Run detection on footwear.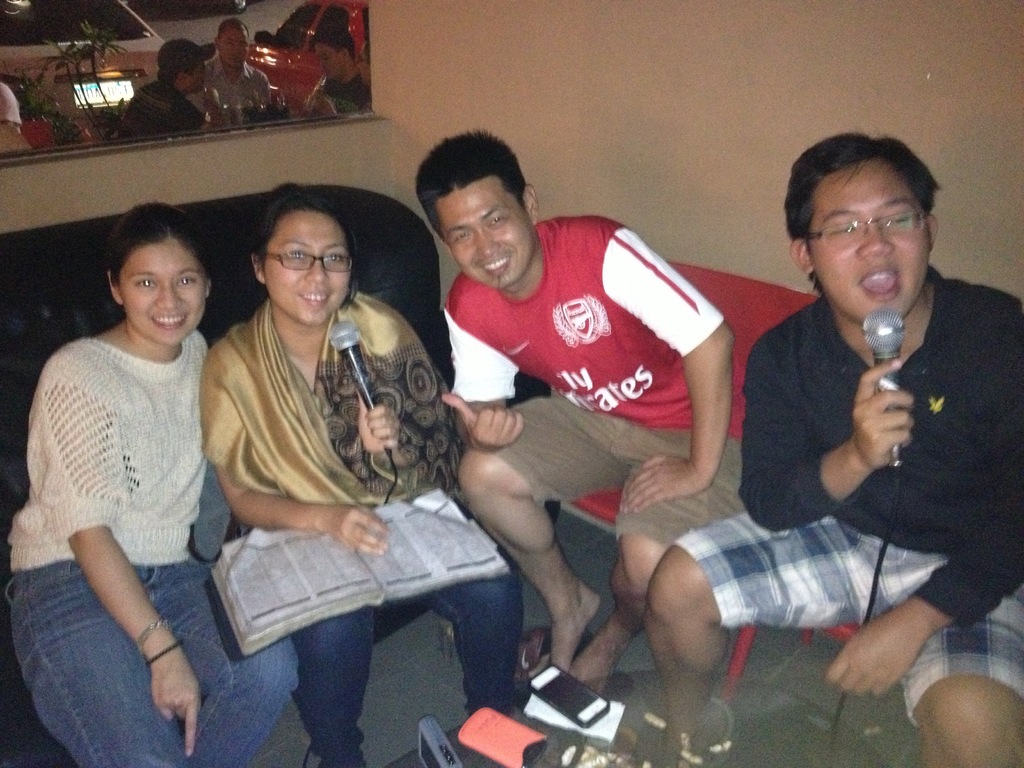
Result: x1=568, y1=669, x2=633, y2=701.
